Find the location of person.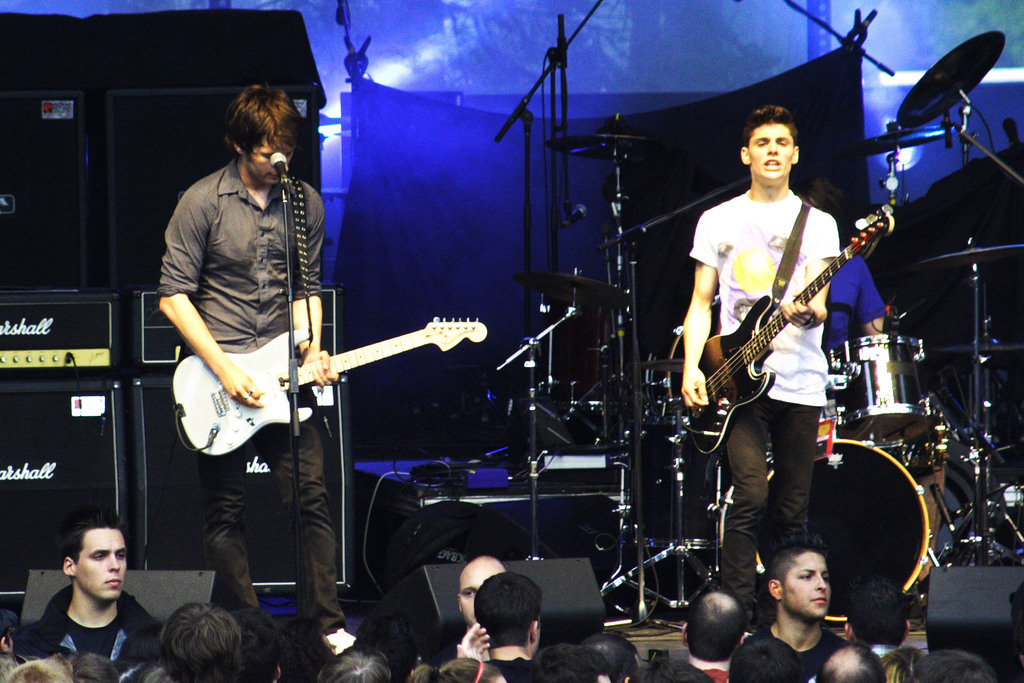
Location: bbox=(792, 177, 886, 365).
